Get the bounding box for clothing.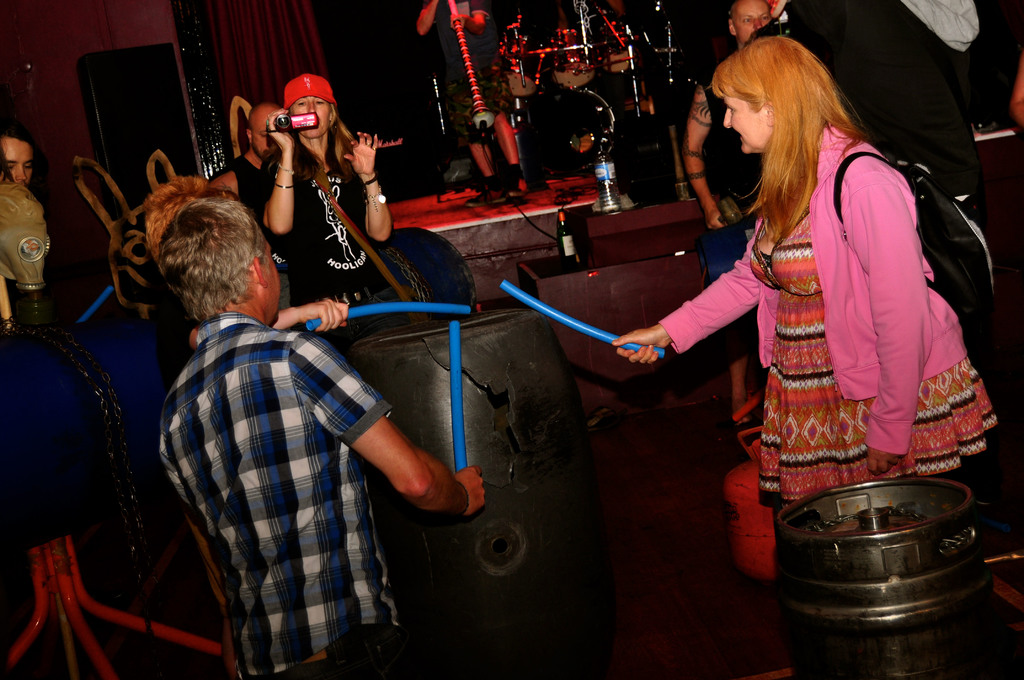
BBox(649, 117, 1003, 512).
